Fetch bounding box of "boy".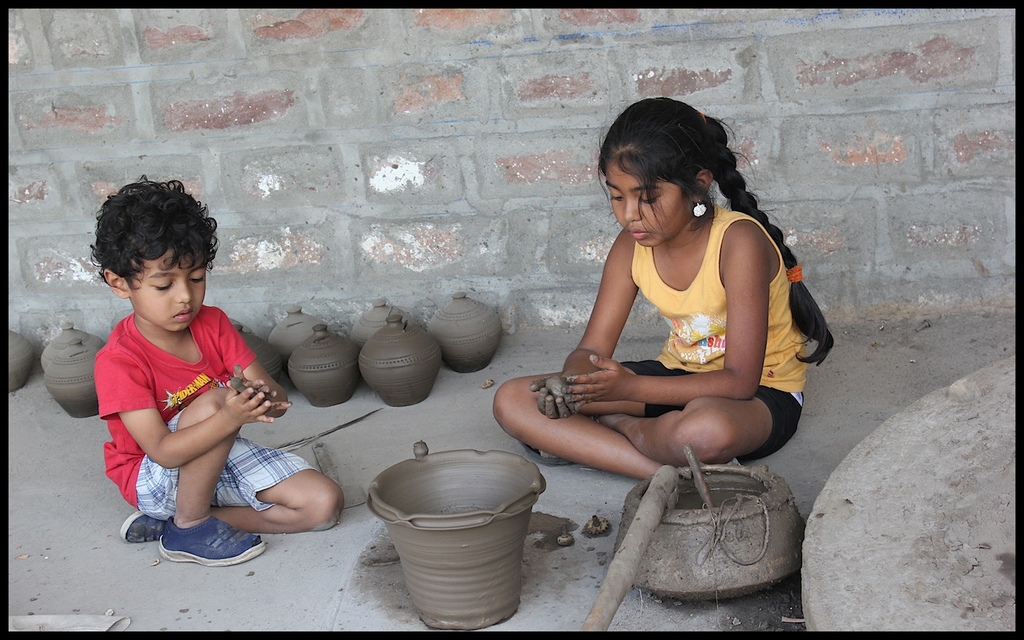
Bbox: <box>78,182,297,557</box>.
